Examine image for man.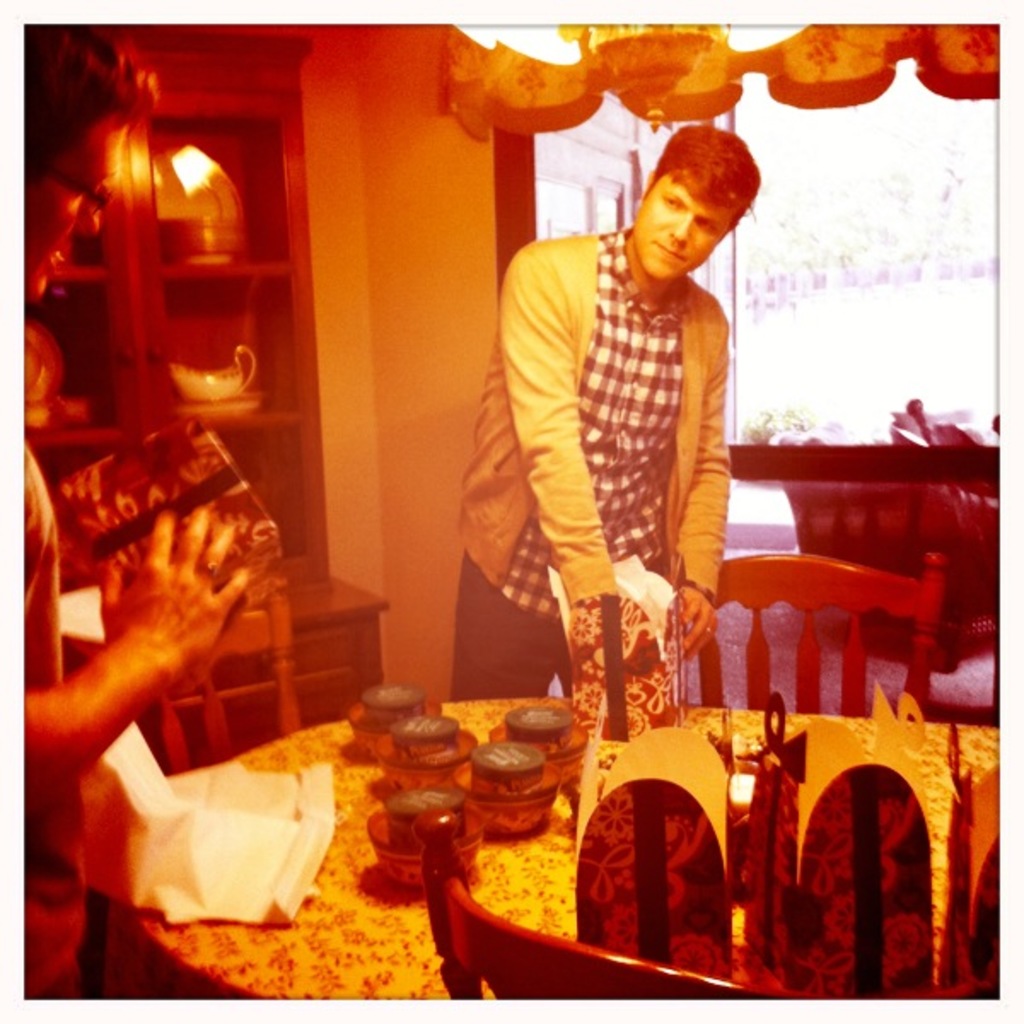
Examination result: select_region(466, 125, 788, 763).
